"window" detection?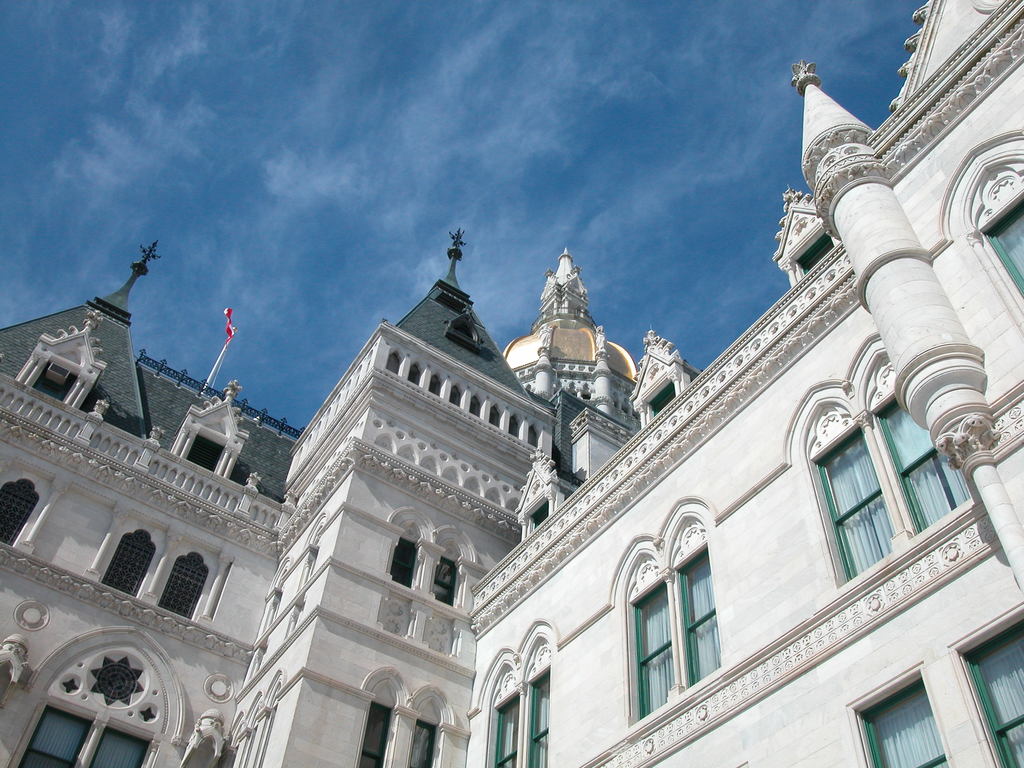
938/127/1023/336
